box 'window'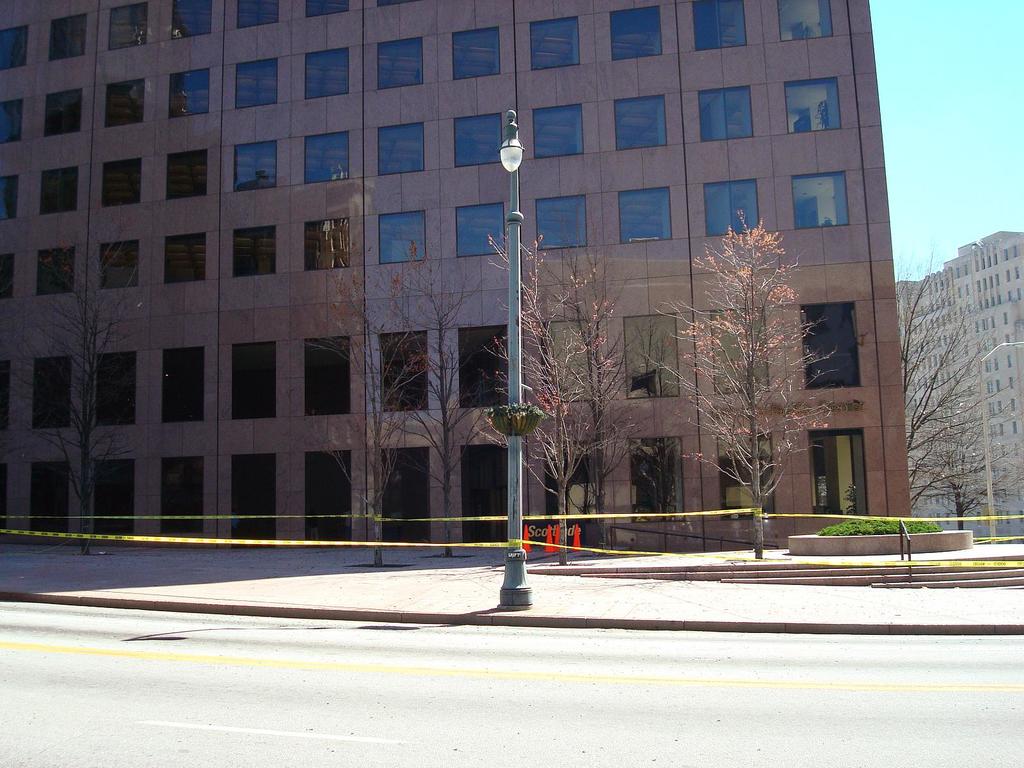
<region>376, 124, 424, 172</region>
